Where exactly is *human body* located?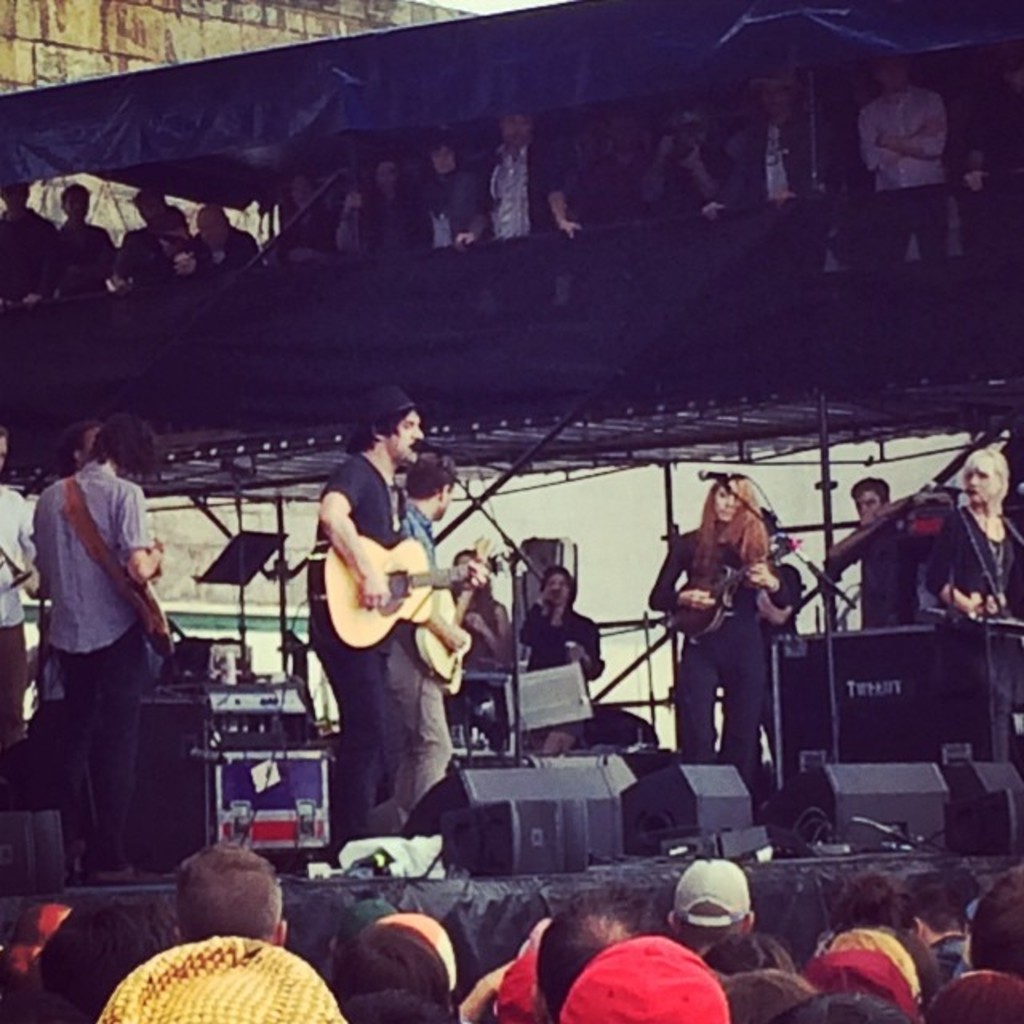
Its bounding box is [left=790, top=992, right=899, bottom=1022].
